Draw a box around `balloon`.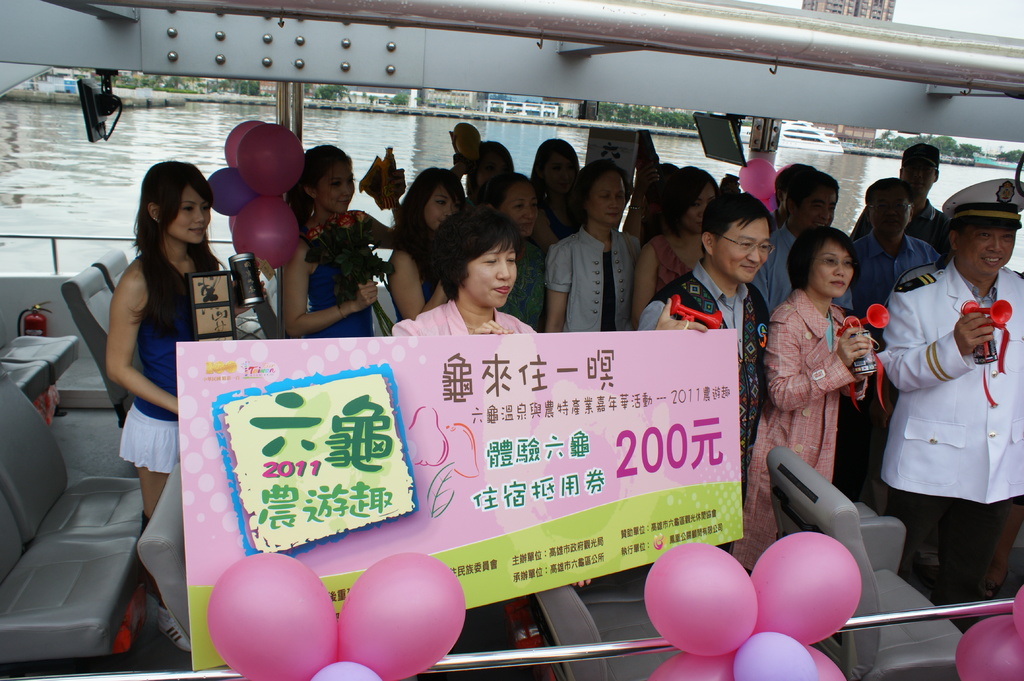
left=1012, top=585, right=1023, bottom=641.
